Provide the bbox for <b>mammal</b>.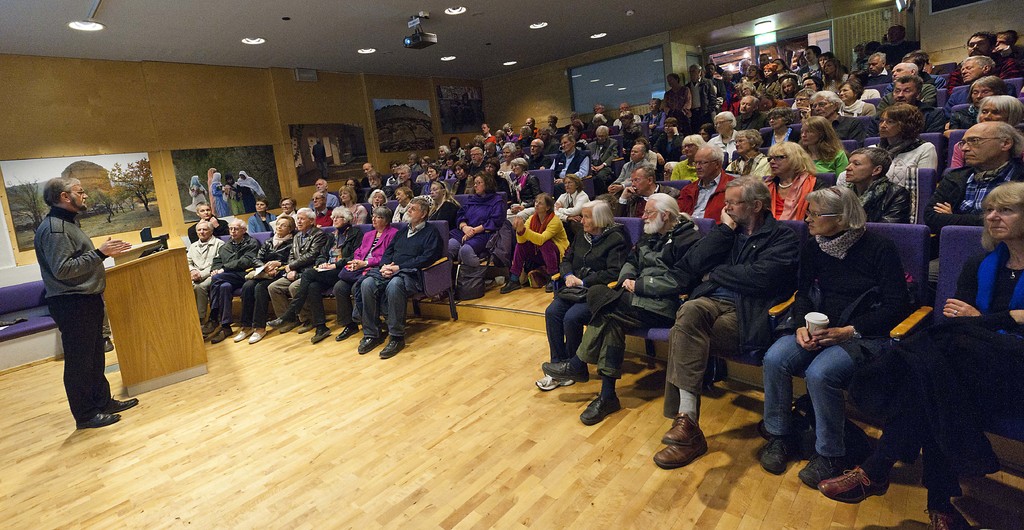
<box>535,201,626,391</box>.
